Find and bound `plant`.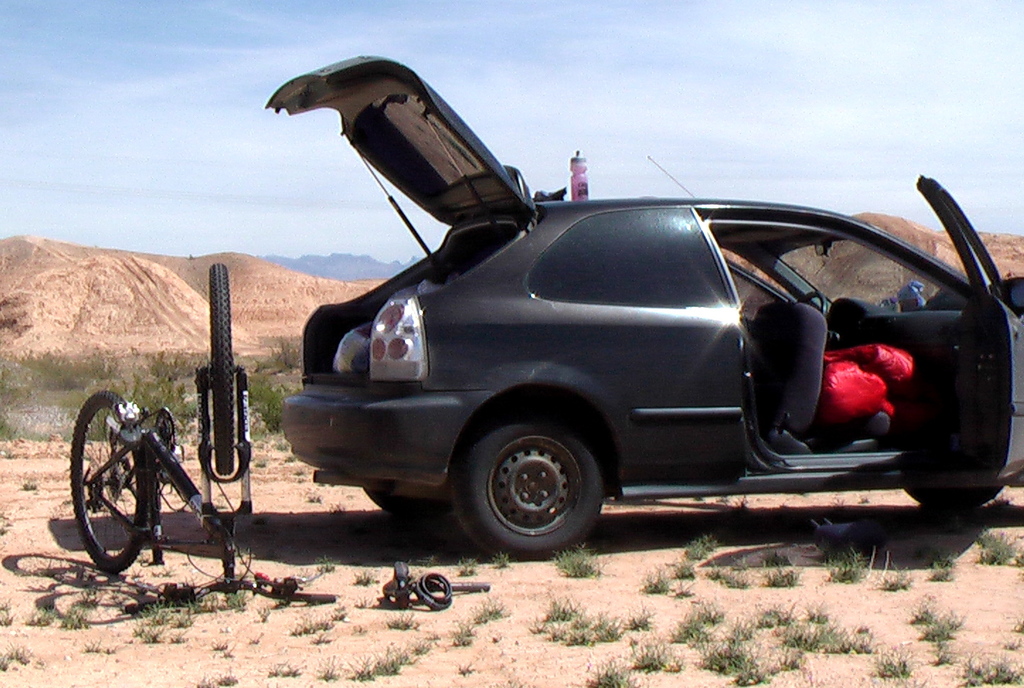
Bound: [539,590,586,620].
